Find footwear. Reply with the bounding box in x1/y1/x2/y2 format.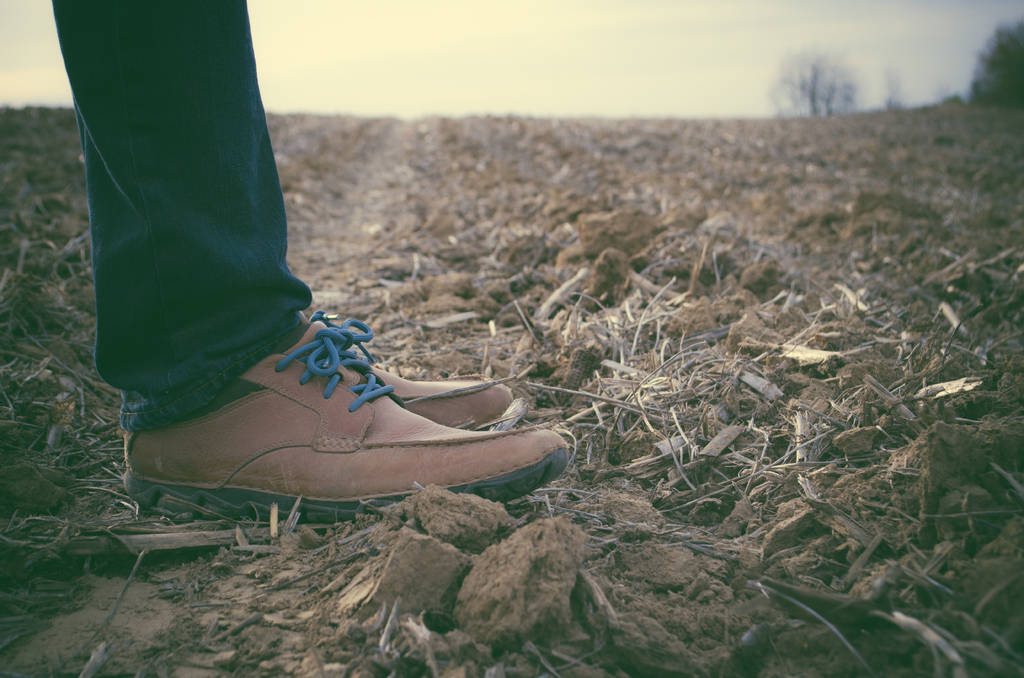
123/315/568/524.
